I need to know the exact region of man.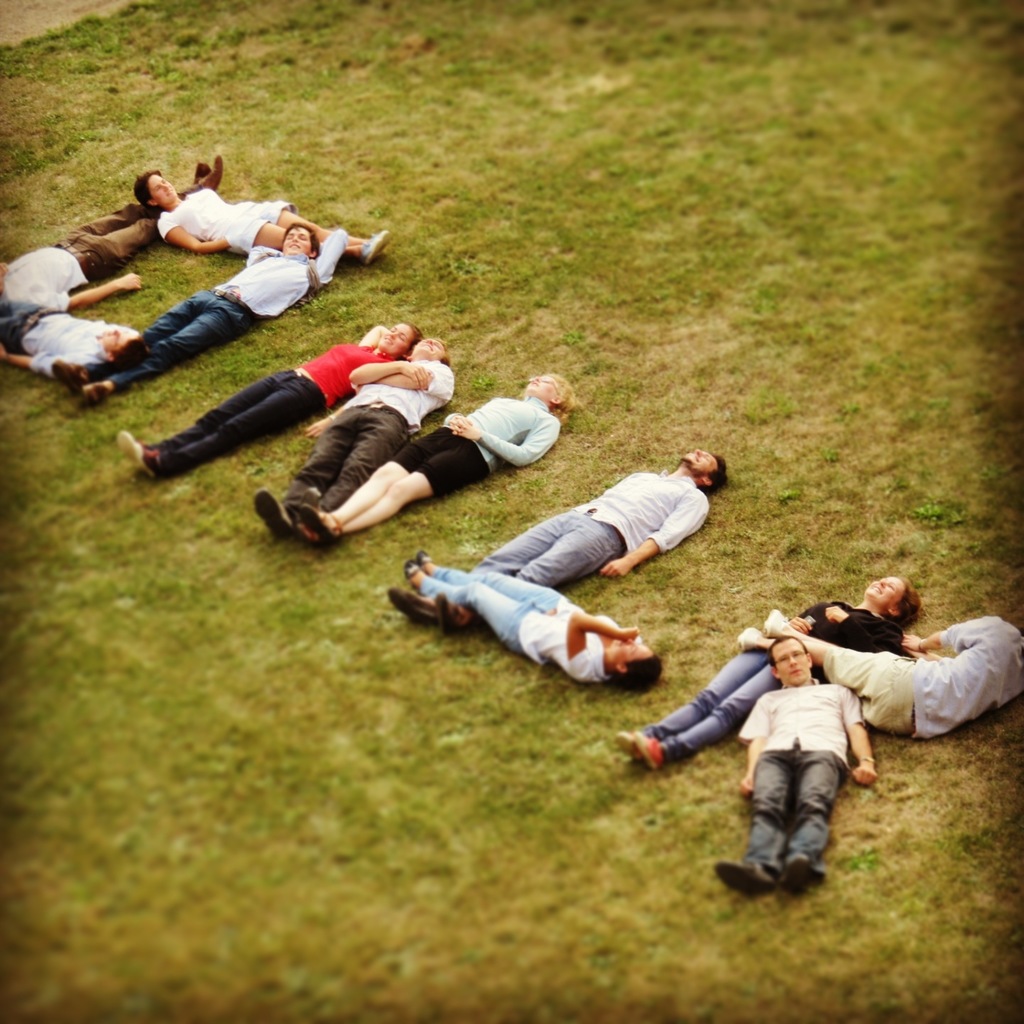
Region: x1=50 y1=225 x2=353 y2=407.
